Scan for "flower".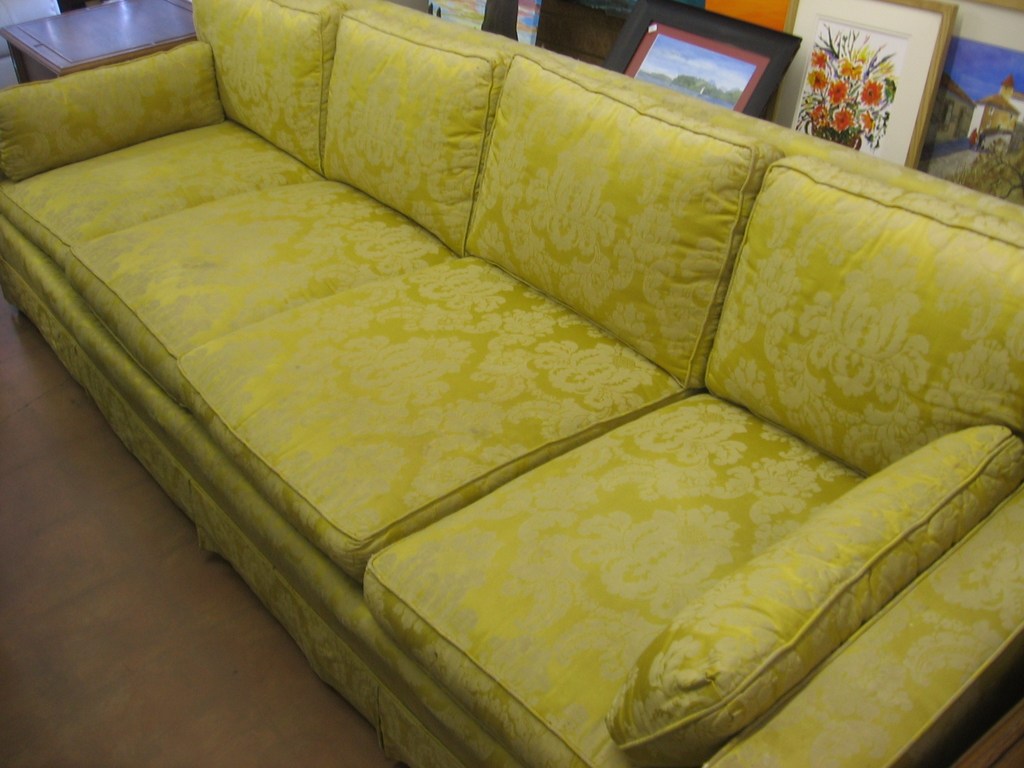
Scan result: [856, 74, 892, 108].
